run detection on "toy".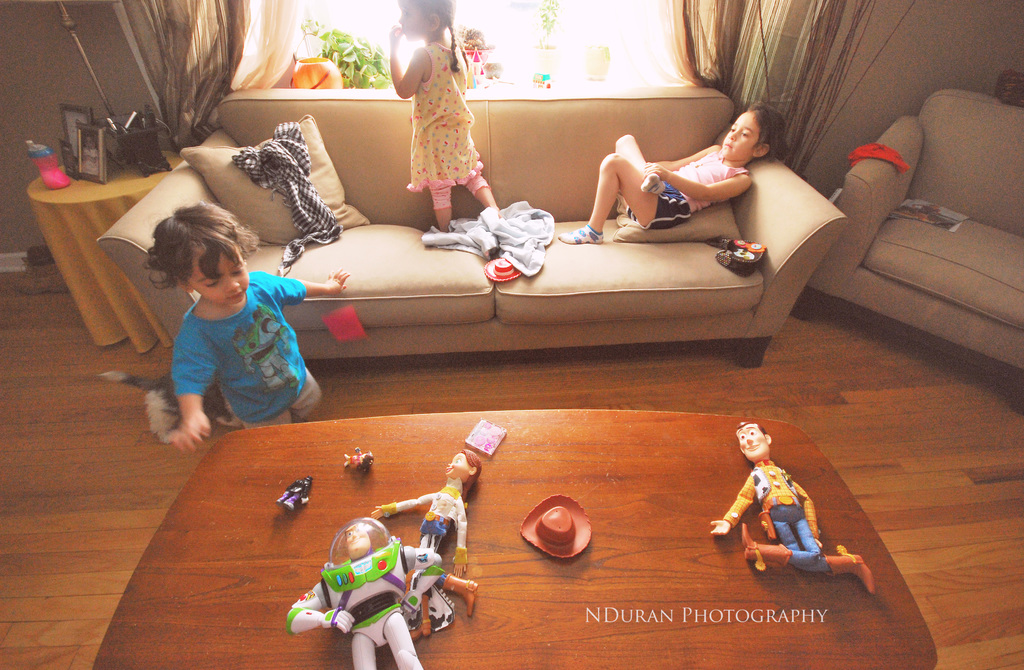
Result: 285:518:444:669.
